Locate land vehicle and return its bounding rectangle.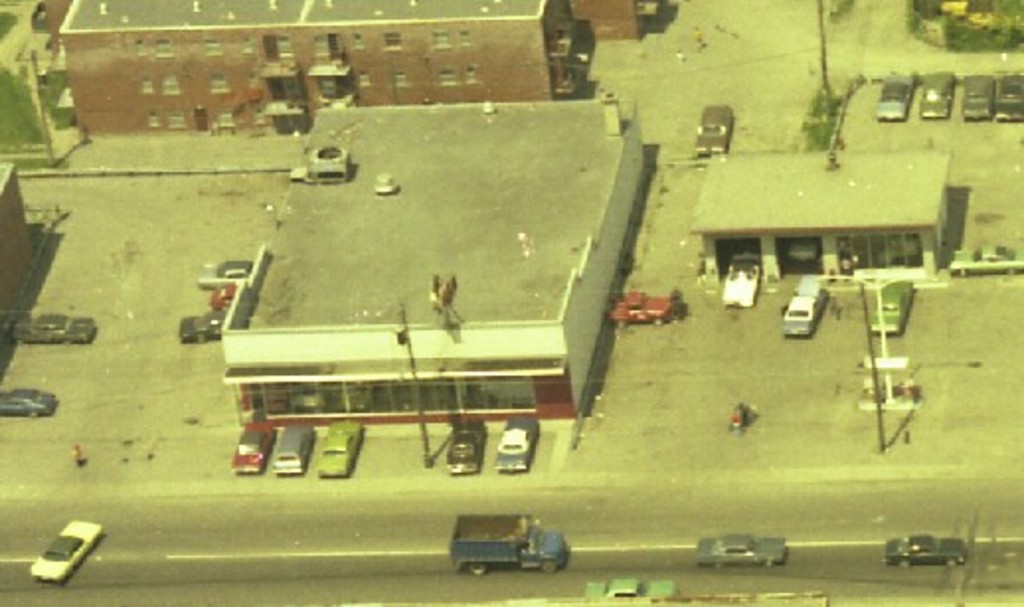
region(716, 247, 763, 297).
